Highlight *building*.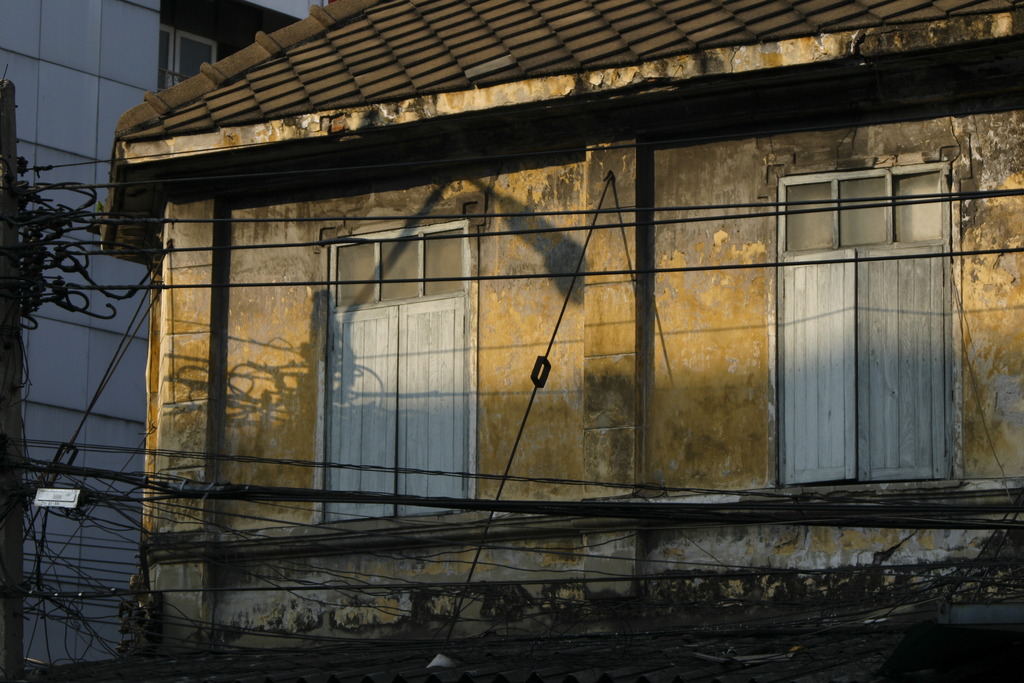
Highlighted region: pyautogui.locateOnScreen(0, 0, 309, 682).
